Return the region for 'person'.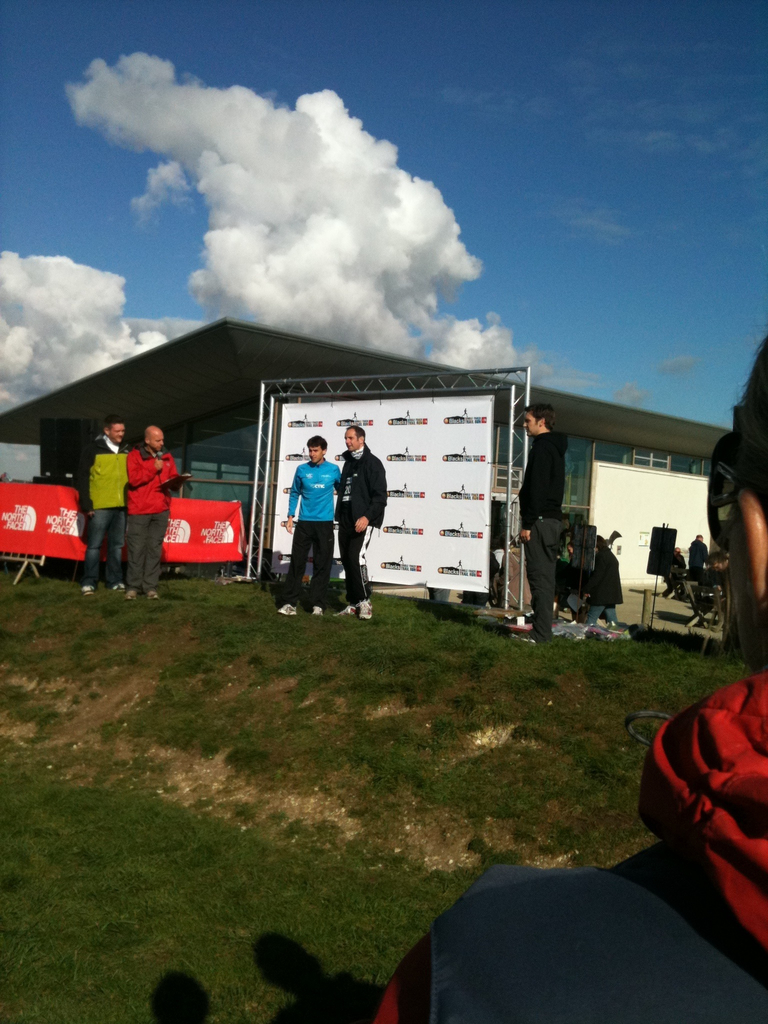
Rect(337, 410, 388, 627).
